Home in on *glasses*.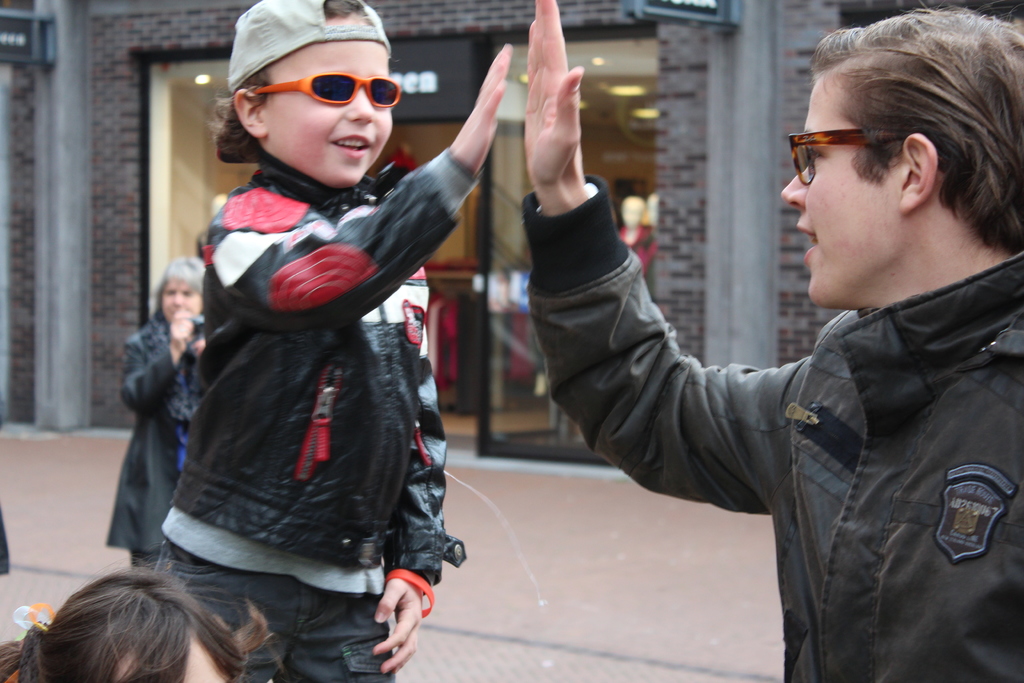
Homed in at region(782, 113, 959, 195).
